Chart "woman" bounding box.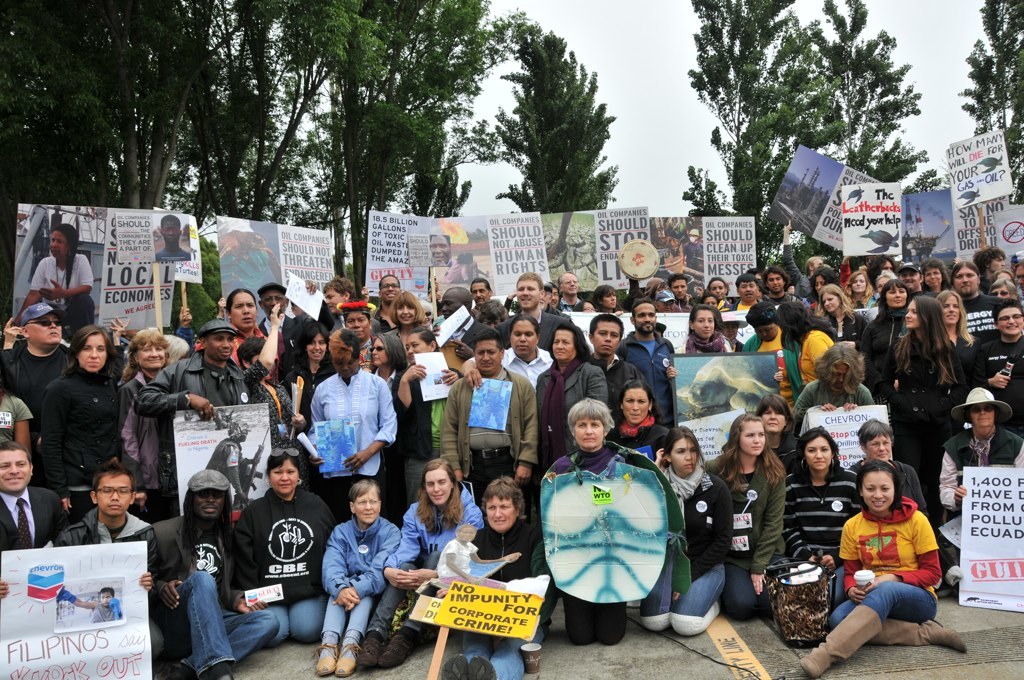
Charted: box=[820, 276, 865, 340].
